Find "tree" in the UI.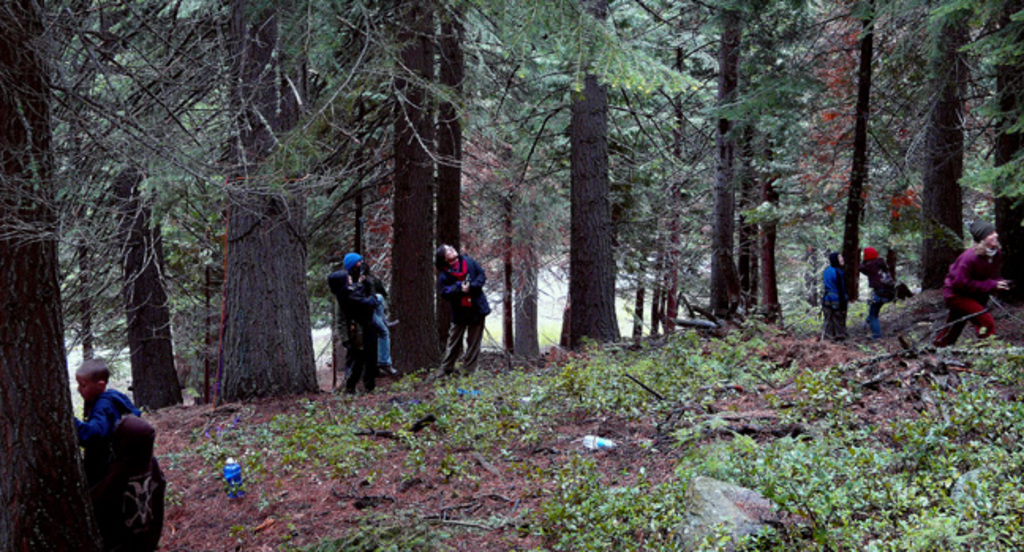
UI element at {"x1": 983, "y1": 0, "x2": 1022, "y2": 313}.
